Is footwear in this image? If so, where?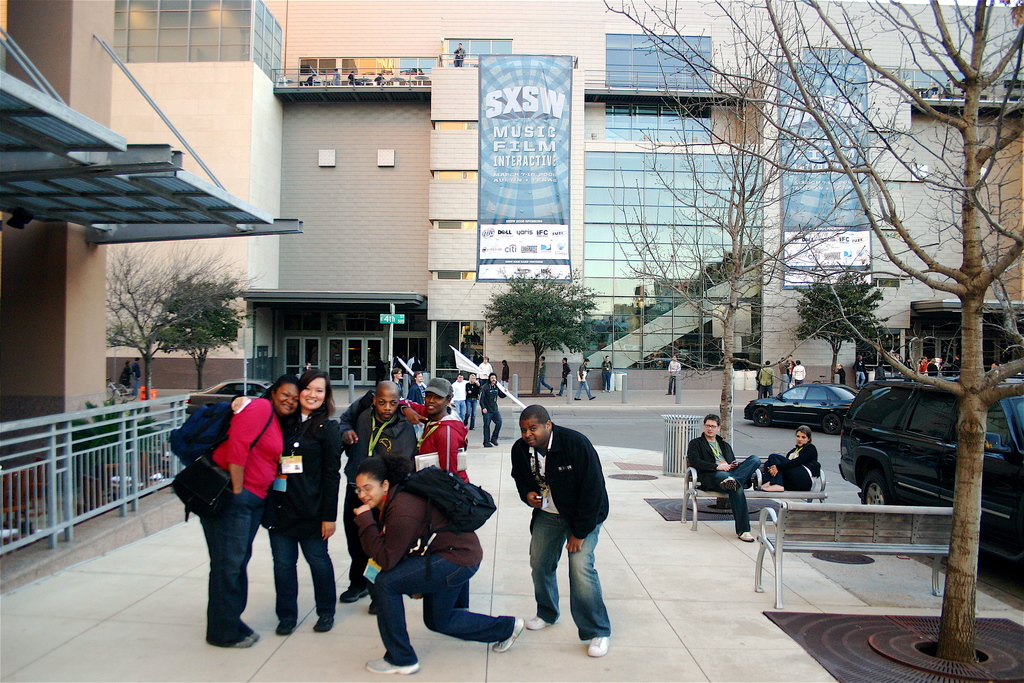
Yes, at bbox=[719, 475, 735, 492].
